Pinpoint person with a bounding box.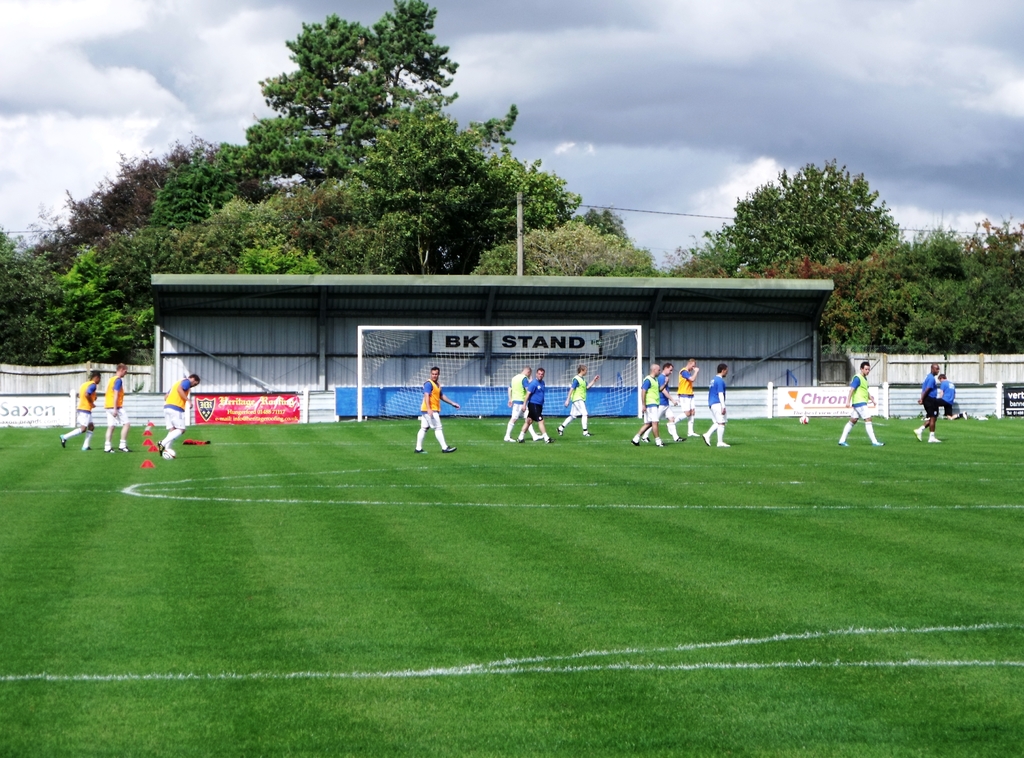
left=835, top=359, right=884, bottom=446.
